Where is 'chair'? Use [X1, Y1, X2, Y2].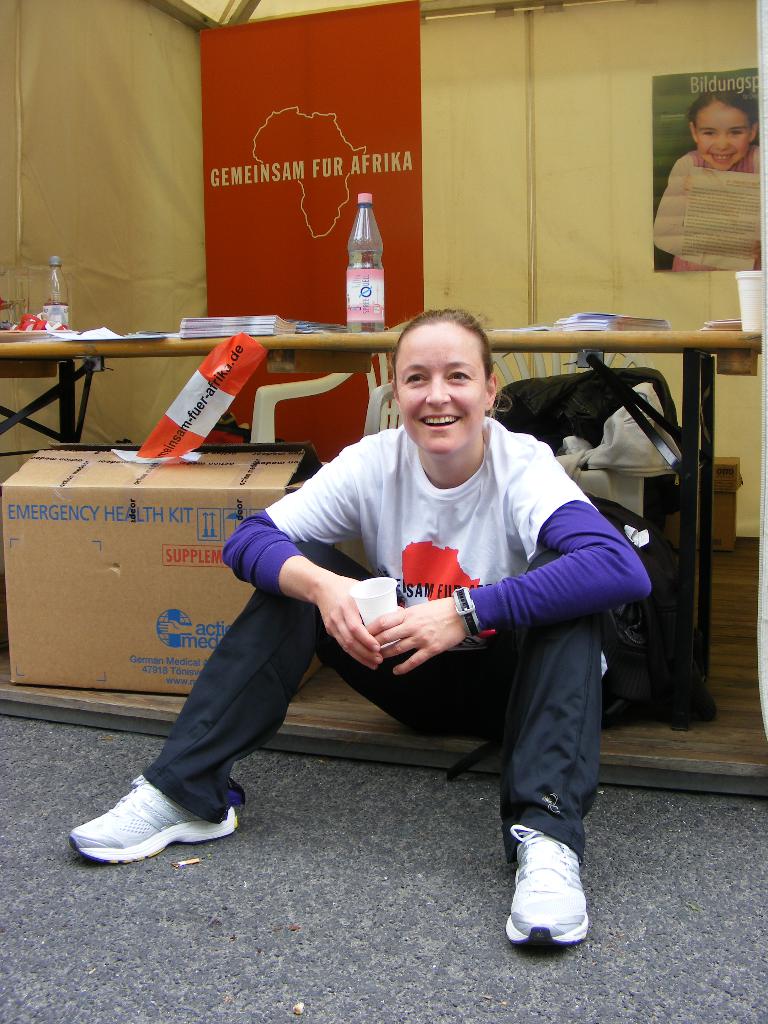
[355, 312, 675, 435].
